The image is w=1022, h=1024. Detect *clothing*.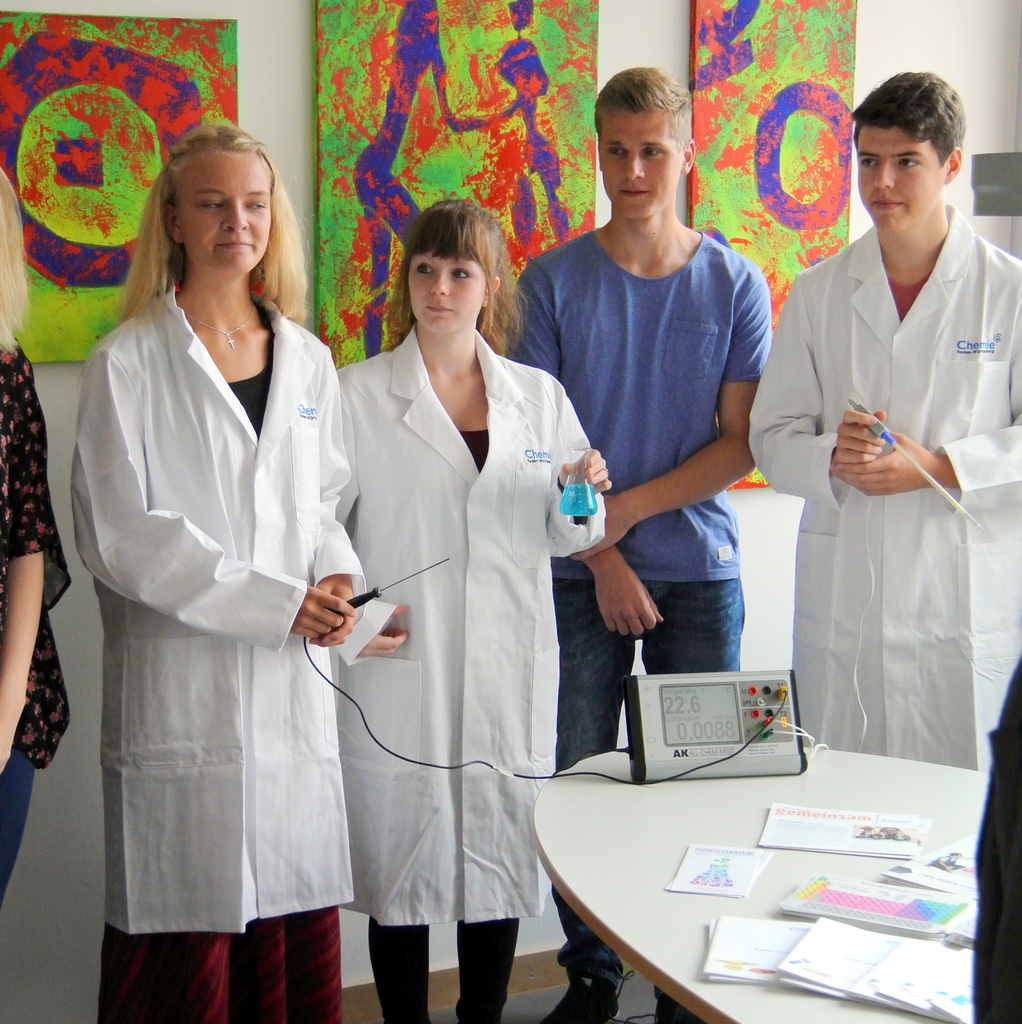
Detection: bbox=[0, 344, 76, 899].
